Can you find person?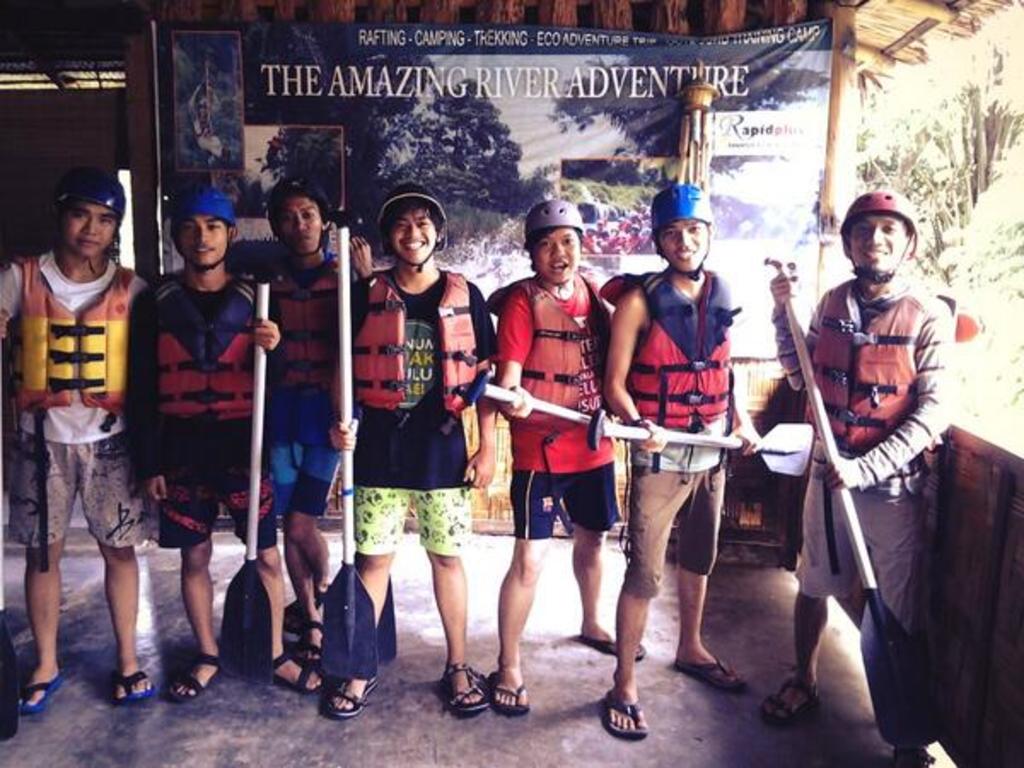
Yes, bounding box: <region>353, 177, 495, 722</region>.
